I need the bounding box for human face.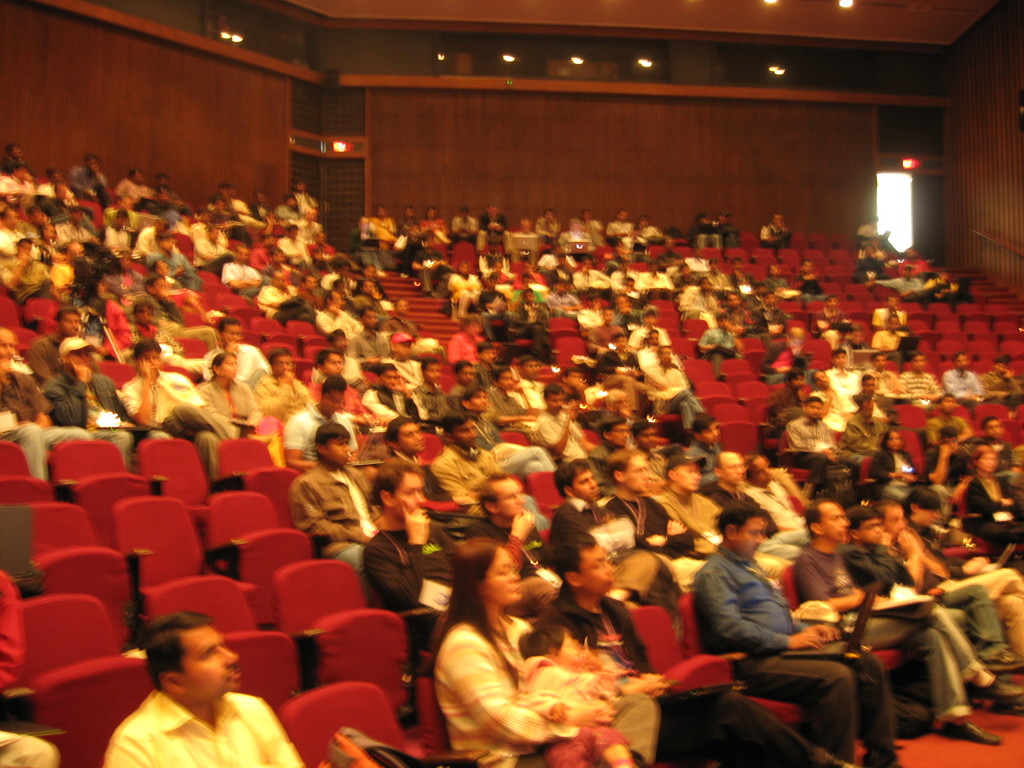
Here it is: detection(177, 631, 239, 696).
